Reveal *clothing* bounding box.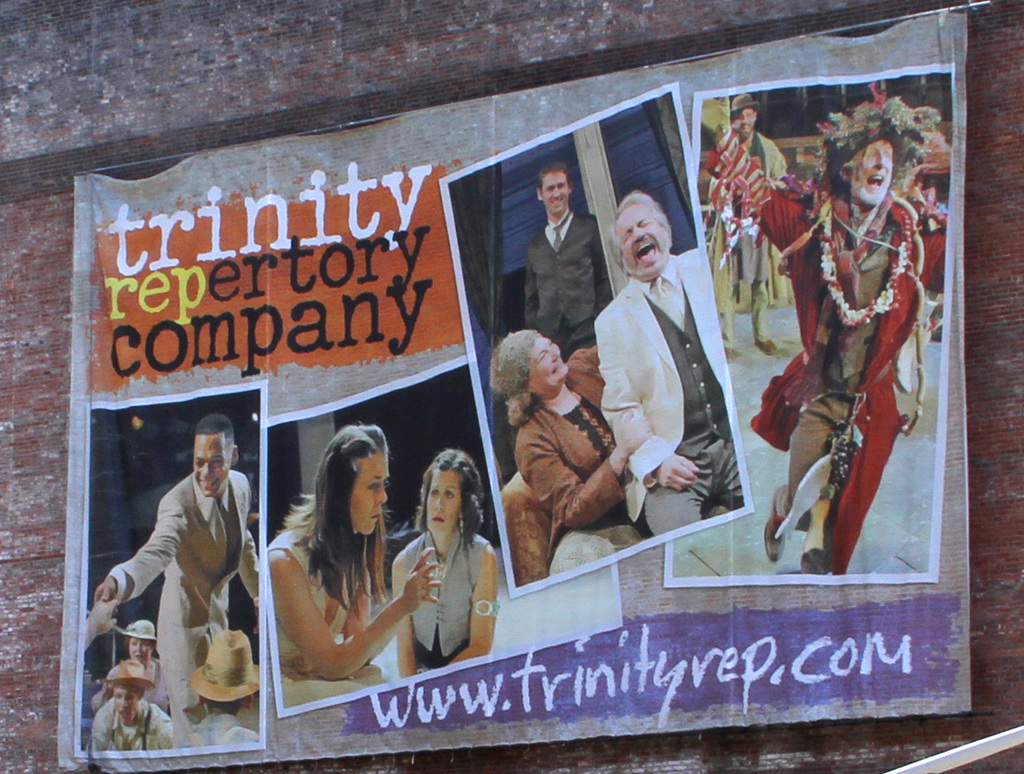
Revealed: 88:695:171:754.
